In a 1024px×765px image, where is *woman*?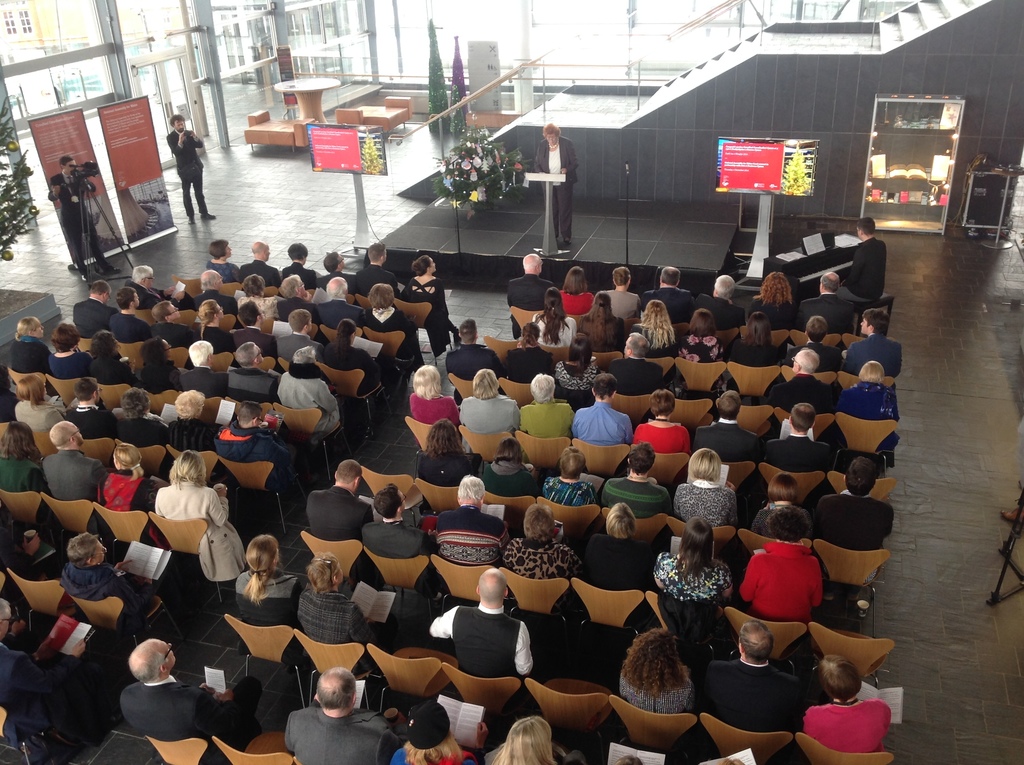
456 368 522 437.
